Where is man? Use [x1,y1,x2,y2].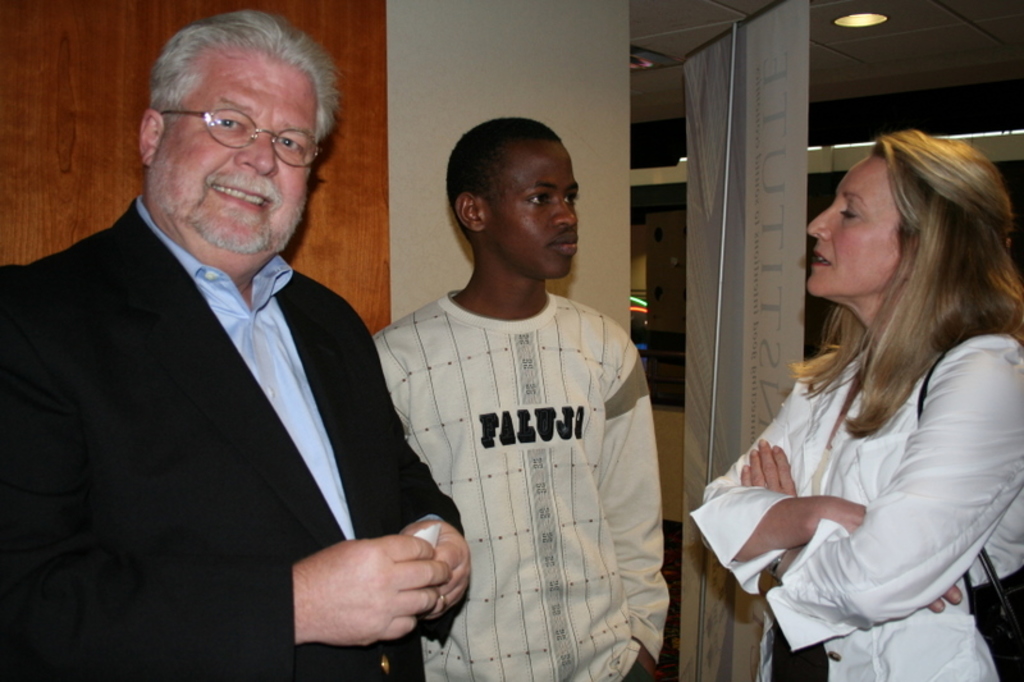
[374,114,664,681].
